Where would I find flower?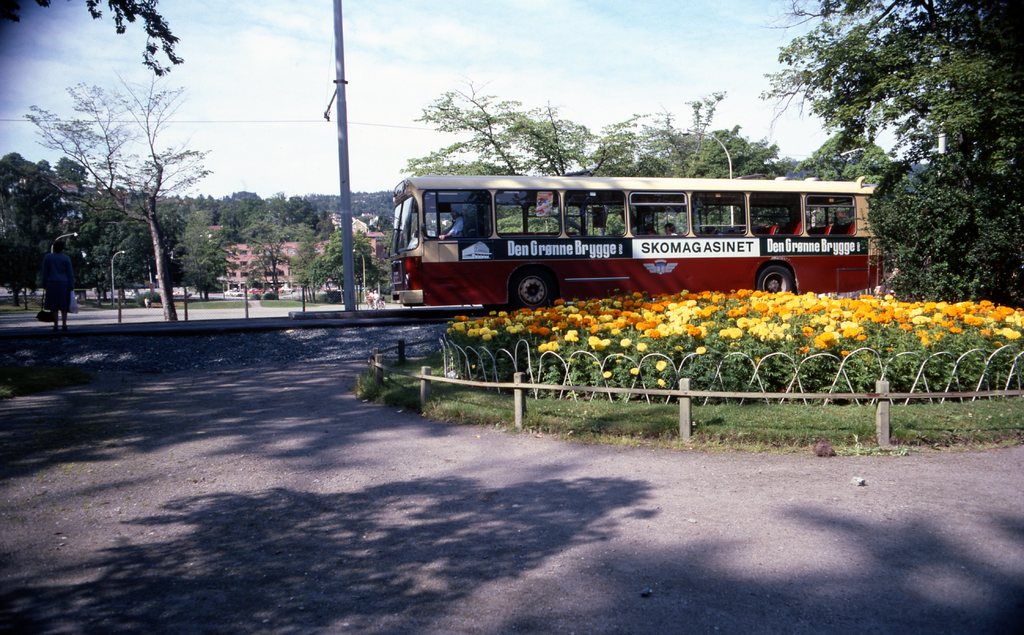
At 654,362,669,374.
